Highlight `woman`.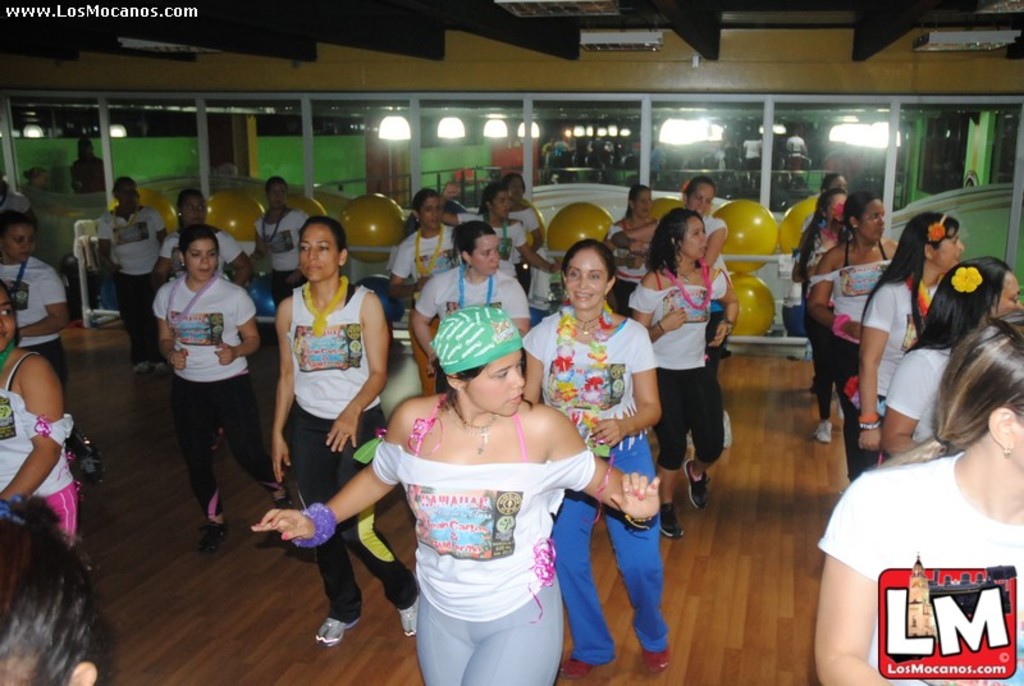
Highlighted region: box=[500, 172, 544, 255].
